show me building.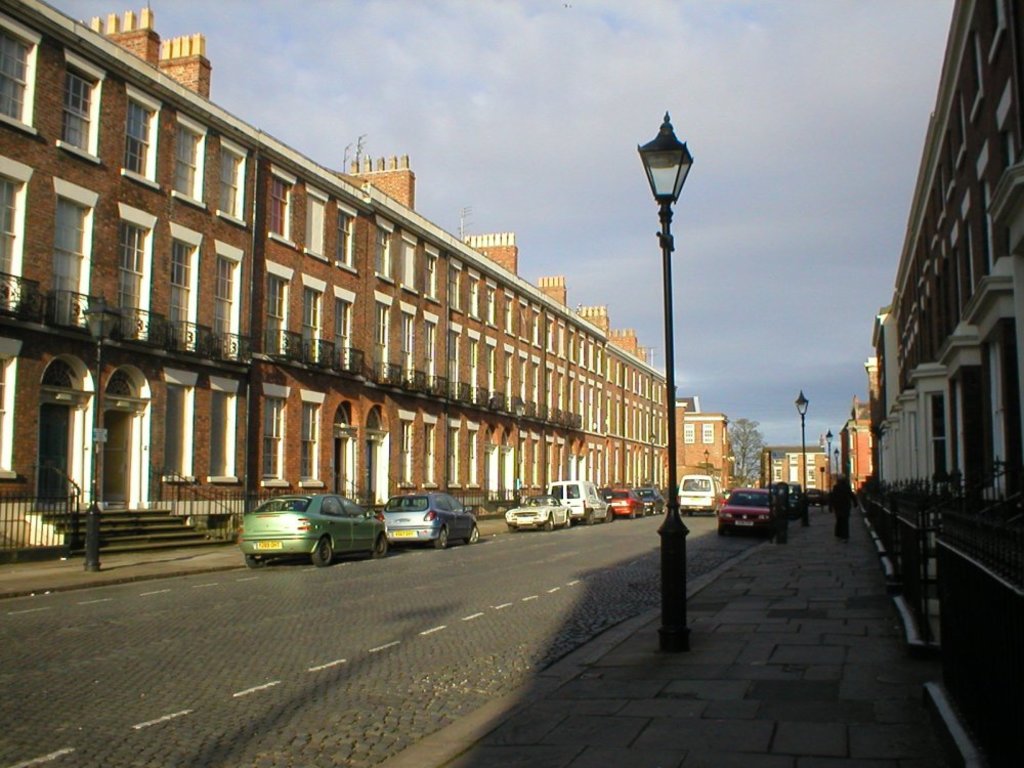
building is here: 838, 0, 1023, 649.
